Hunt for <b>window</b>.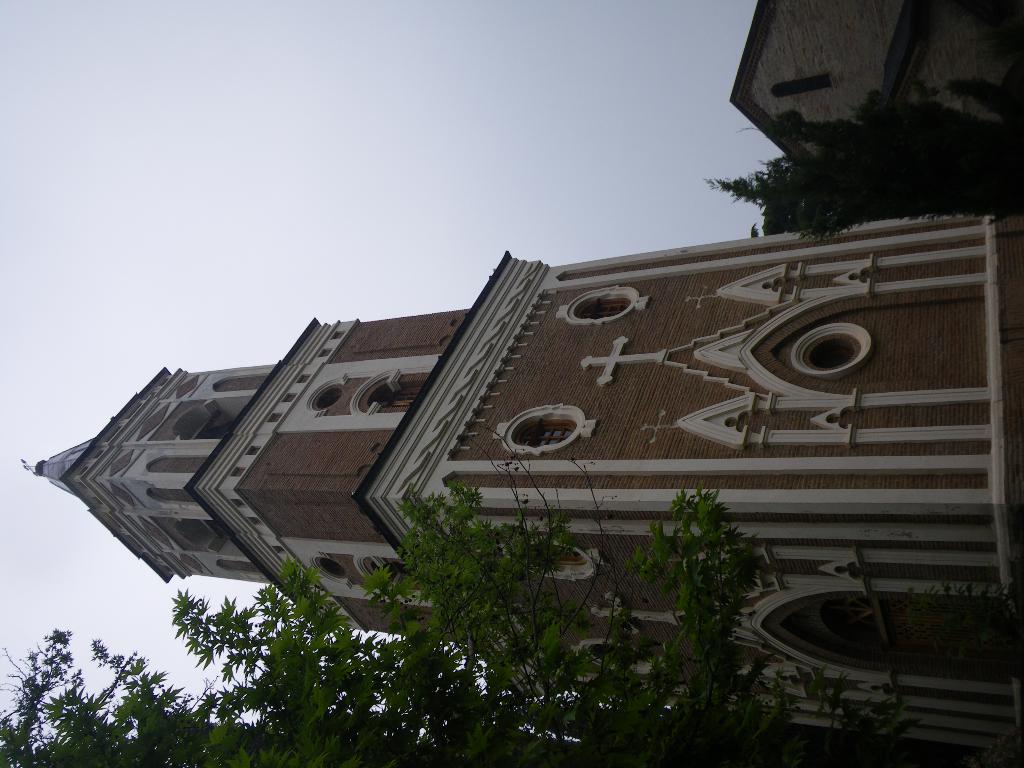
Hunted down at detection(785, 318, 874, 380).
